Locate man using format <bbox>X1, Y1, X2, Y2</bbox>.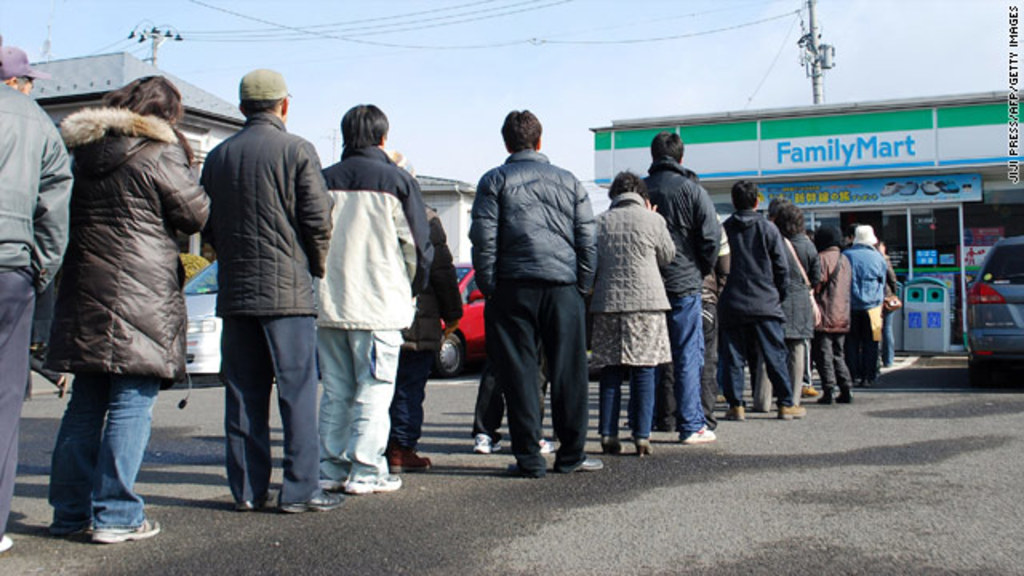
<bbox>462, 93, 600, 483</bbox>.
